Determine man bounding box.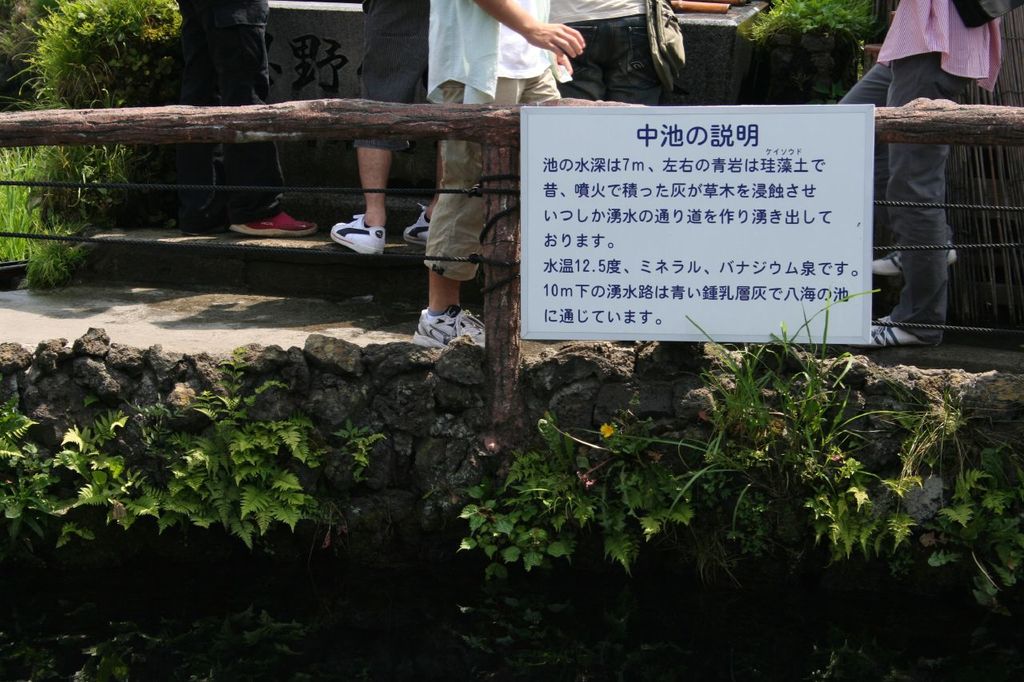
Determined: x1=426, y1=0, x2=586, y2=348.
